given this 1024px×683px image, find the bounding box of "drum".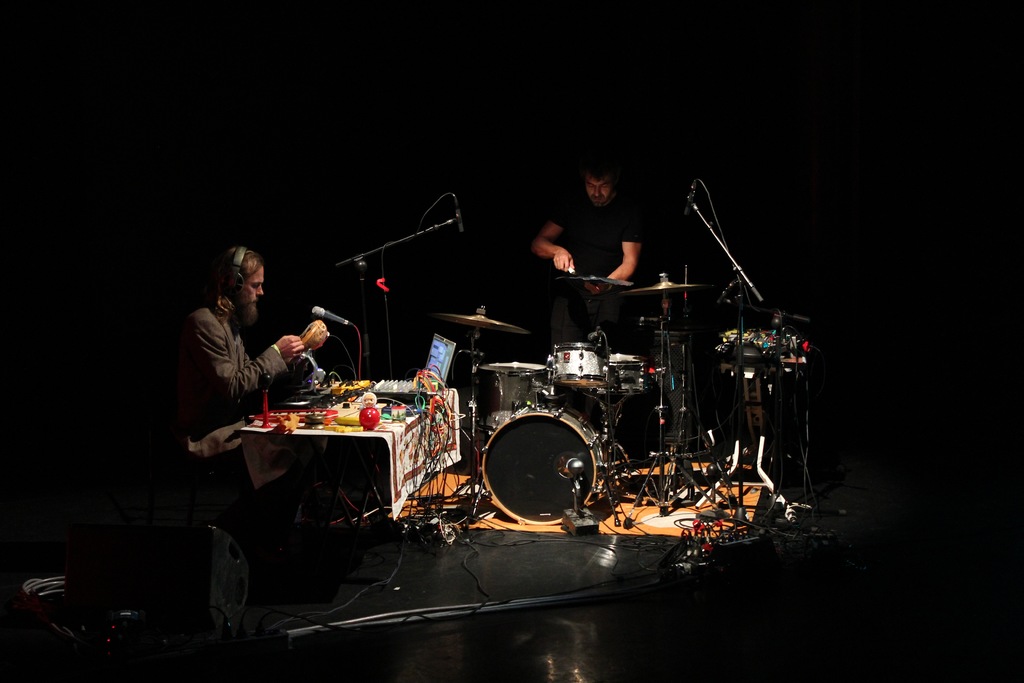
box(552, 341, 608, 388).
